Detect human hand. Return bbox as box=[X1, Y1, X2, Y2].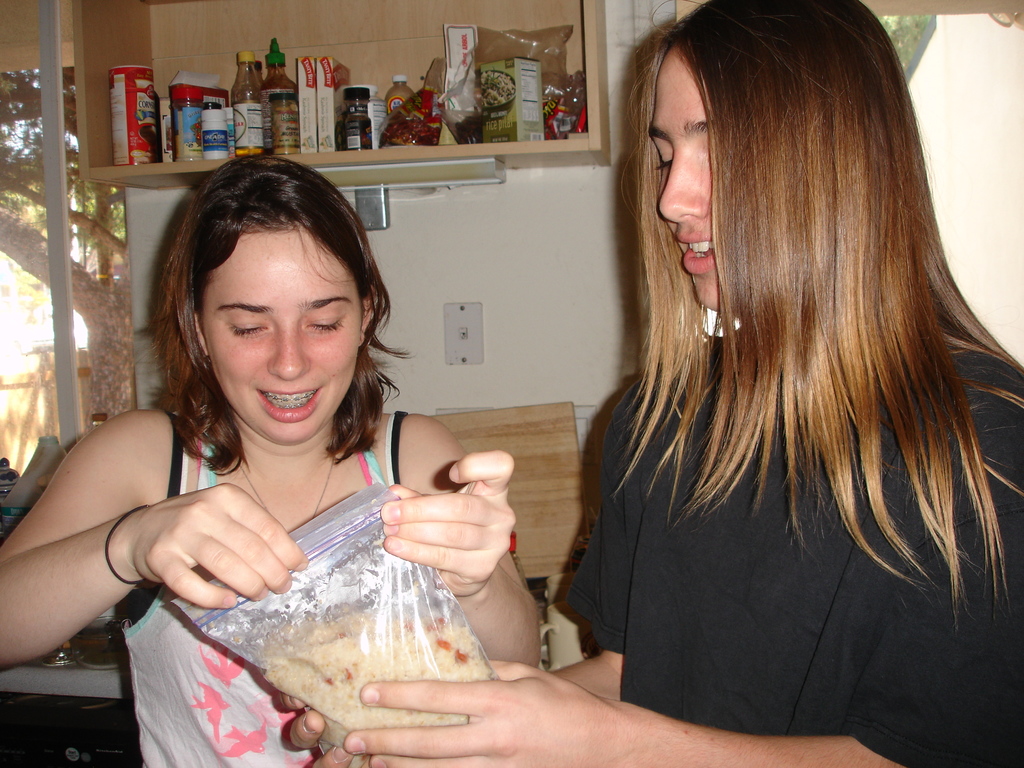
box=[129, 479, 309, 610].
